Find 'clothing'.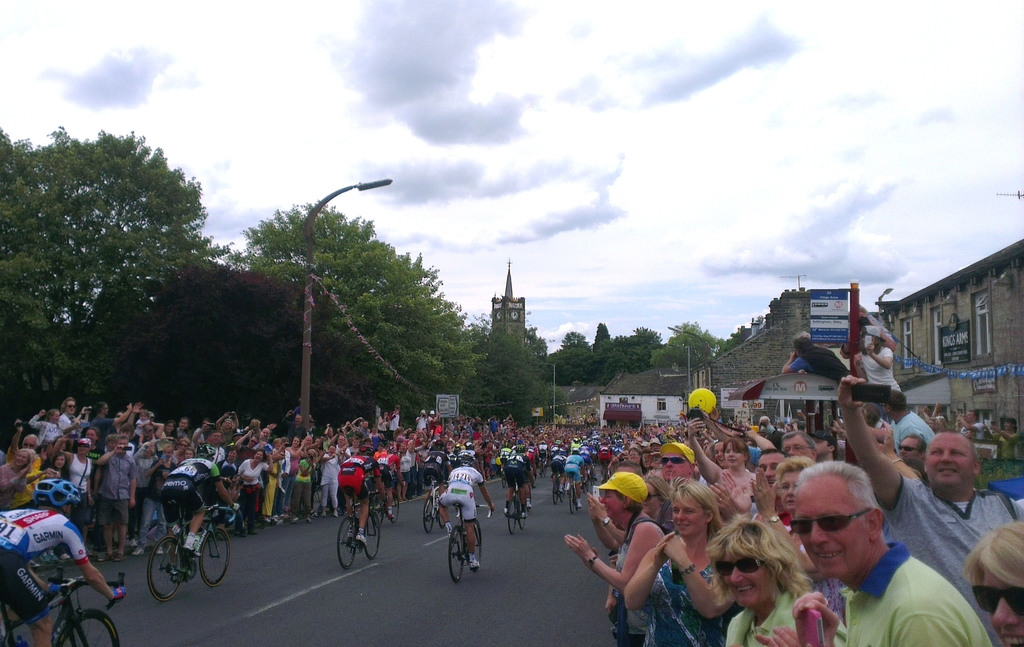
Rect(873, 470, 1016, 606).
